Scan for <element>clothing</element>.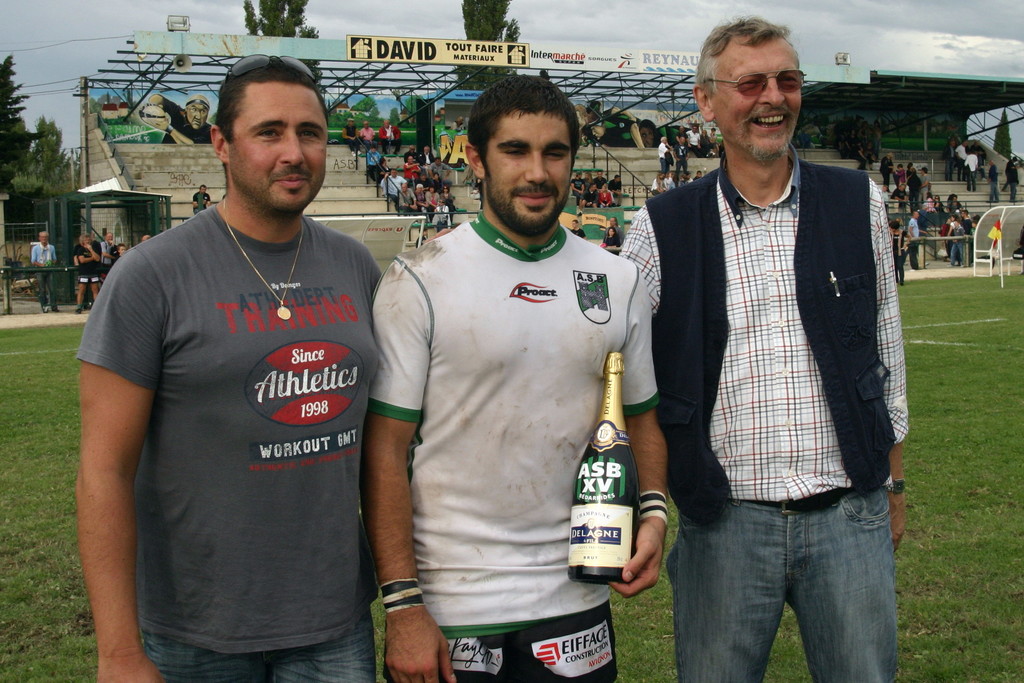
Scan result: bbox(571, 228, 586, 236).
